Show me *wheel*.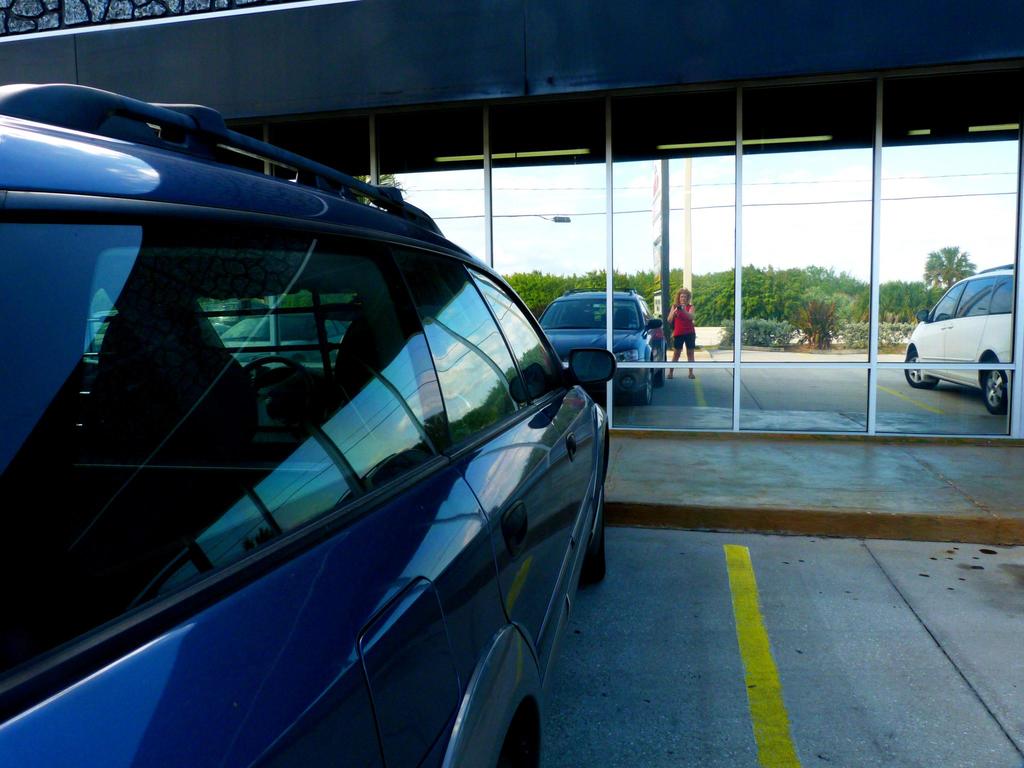
*wheel* is here: bbox(978, 355, 1014, 416).
